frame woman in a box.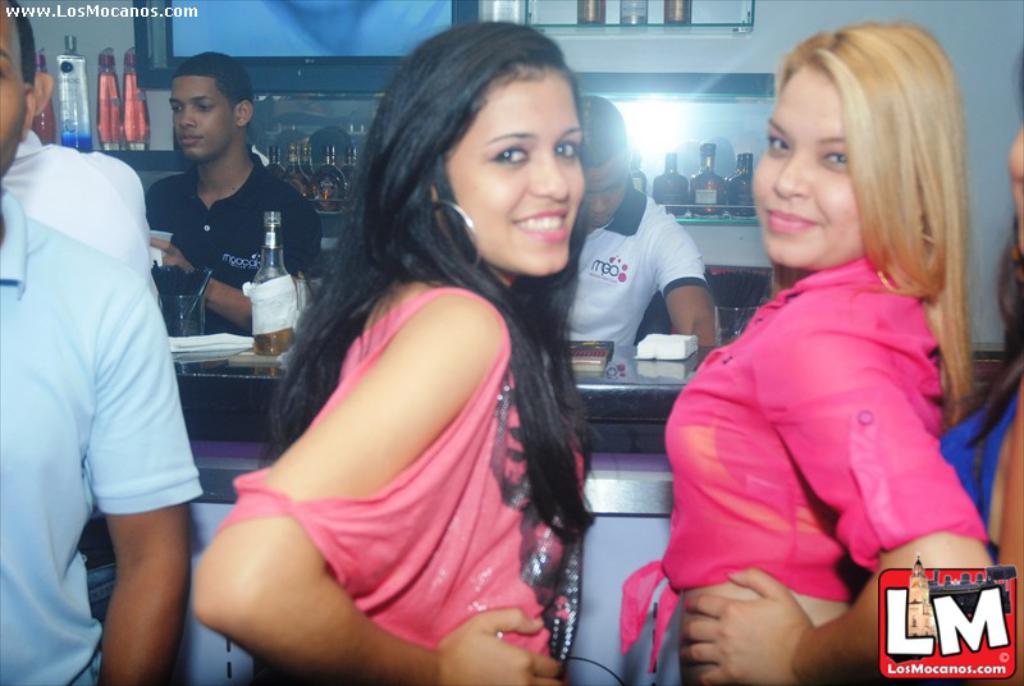
Rect(188, 20, 611, 685).
